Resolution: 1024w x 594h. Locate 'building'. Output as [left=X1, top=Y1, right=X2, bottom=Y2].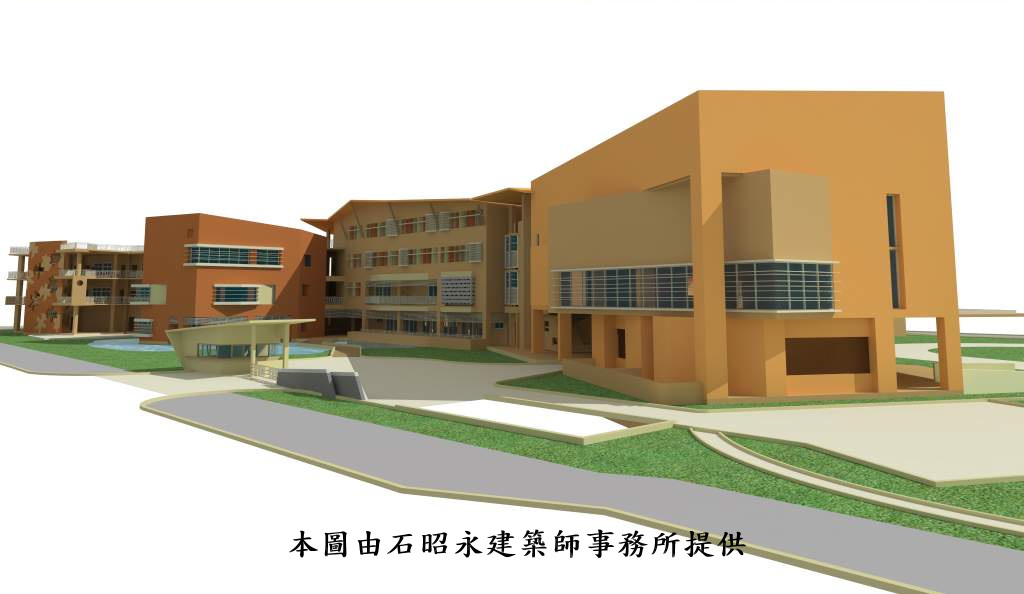
[left=512, top=60, right=975, bottom=411].
